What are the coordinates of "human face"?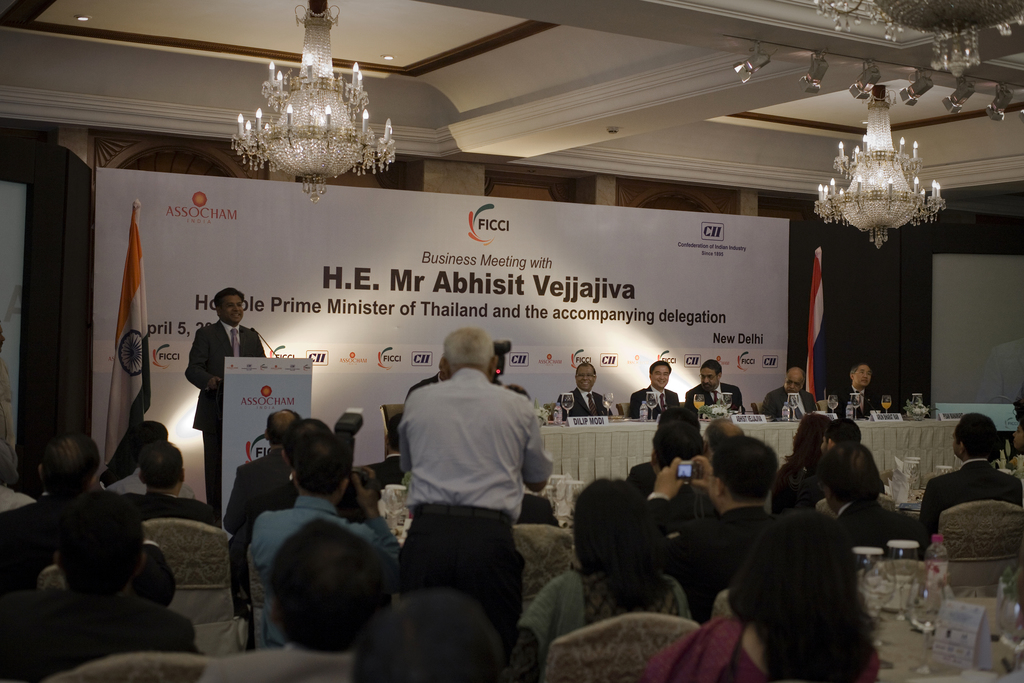
<bbox>700, 367, 714, 392</bbox>.
